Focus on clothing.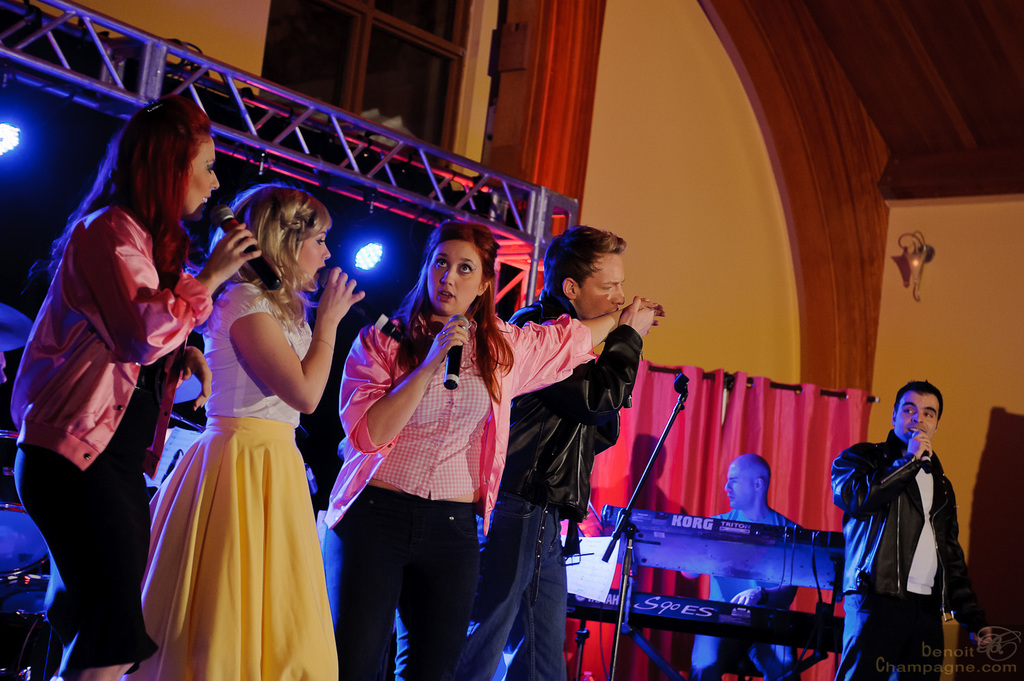
Focused at x1=4, y1=209, x2=218, y2=676.
